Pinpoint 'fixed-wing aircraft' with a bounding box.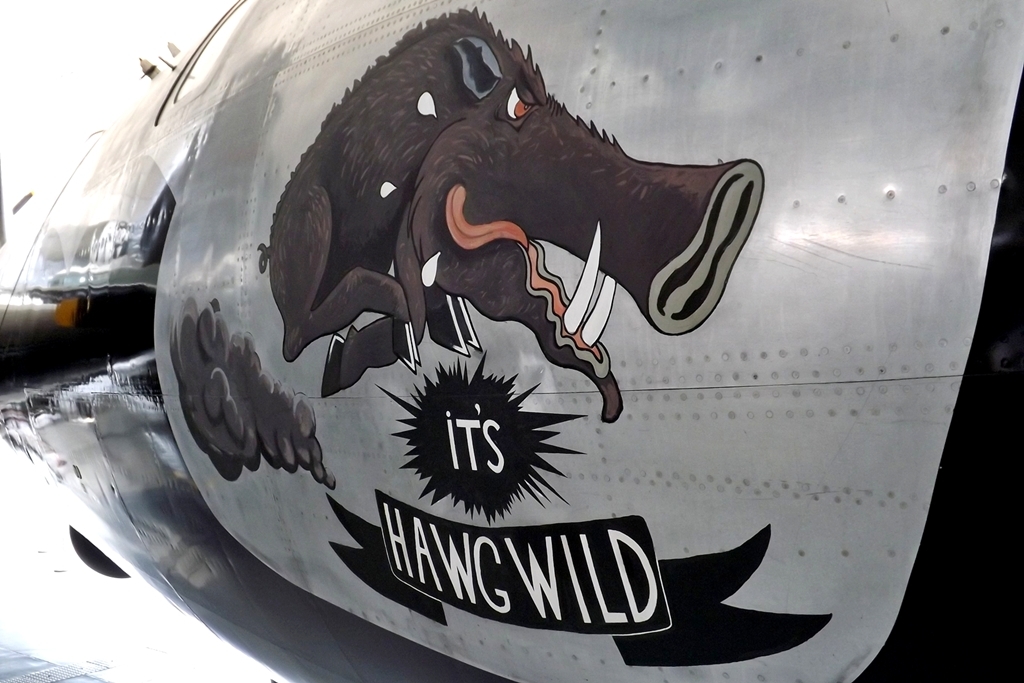
[left=0, top=0, right=1023, bottom=682].
